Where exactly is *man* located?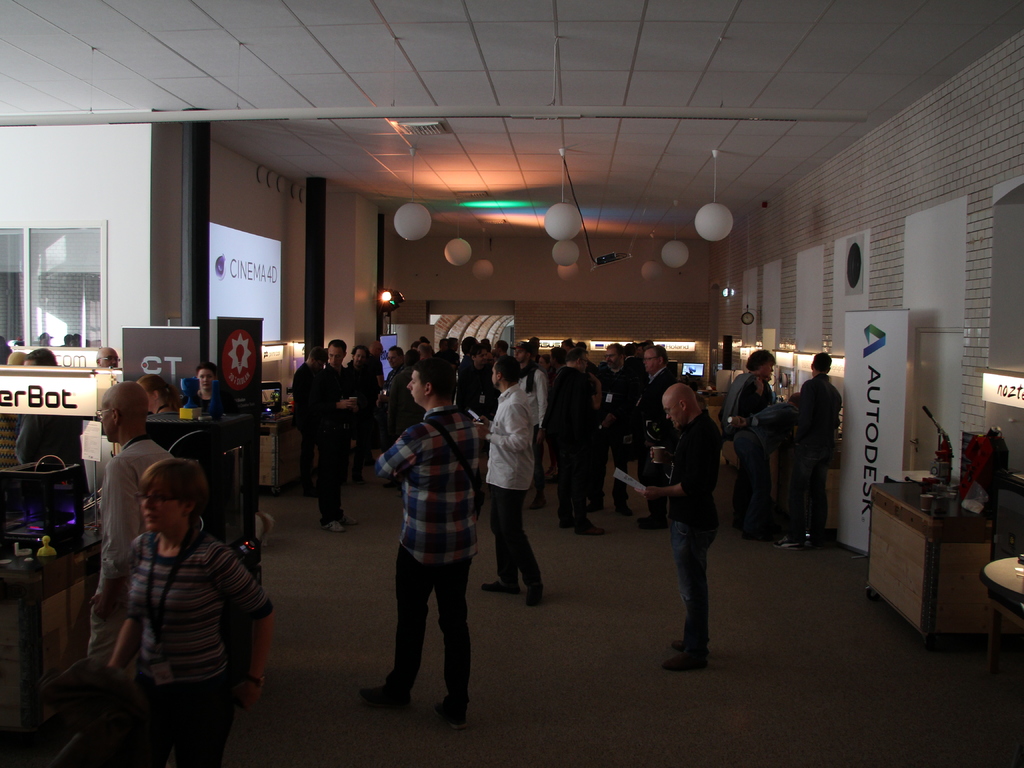
Its bounding box is [x1=317, y1=342, x2=378, y2=535].
